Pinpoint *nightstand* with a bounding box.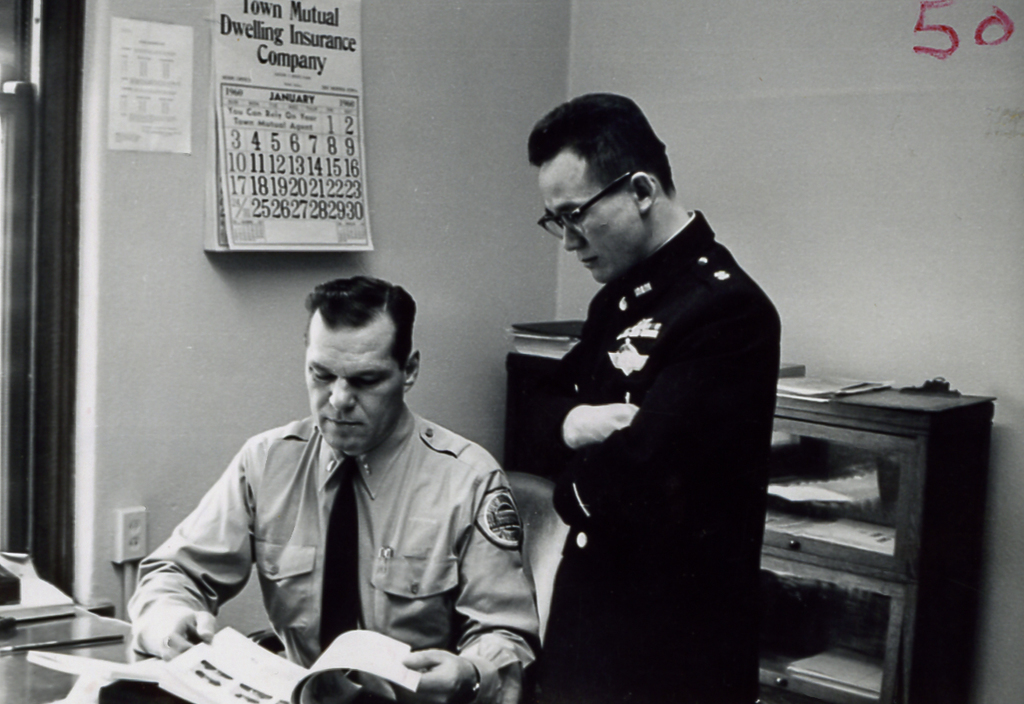
[left=758, top=356, right=999, bottom=703].
